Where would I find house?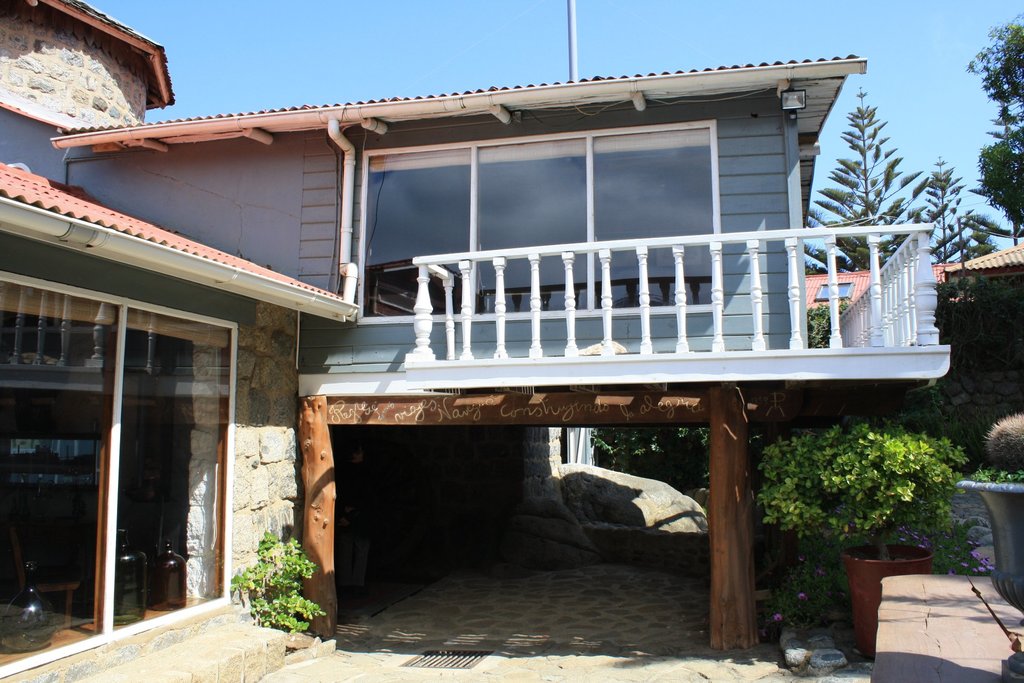
At (939, 240, 1023, 394).
